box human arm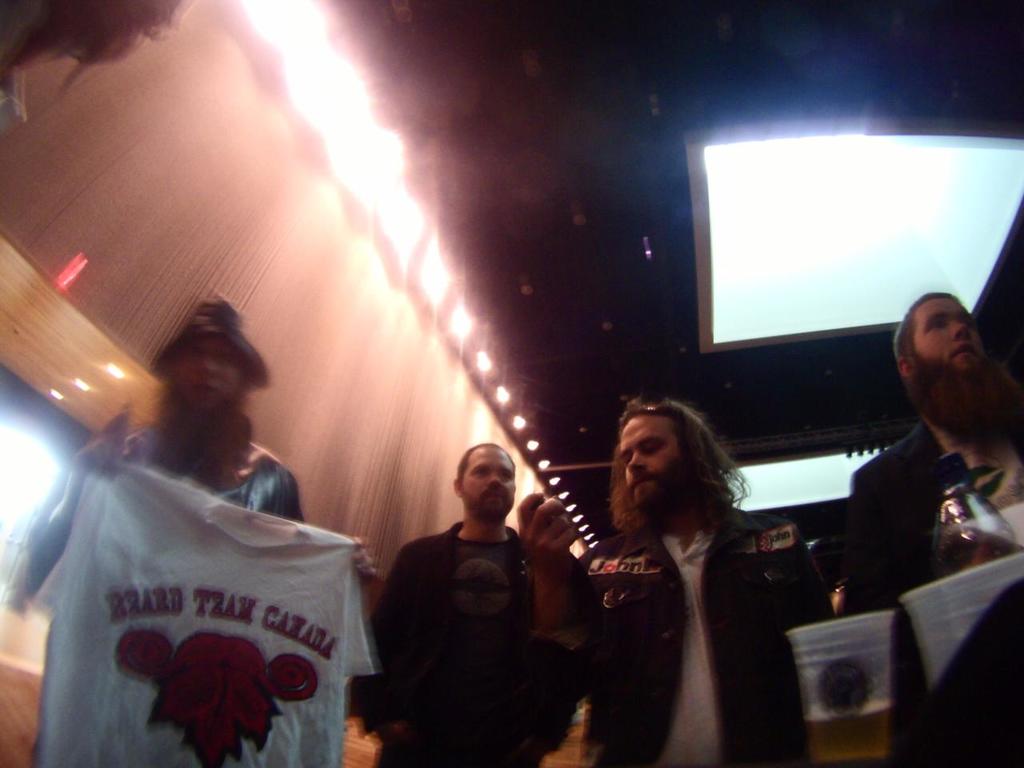
box(842, 485, 891, 613)
